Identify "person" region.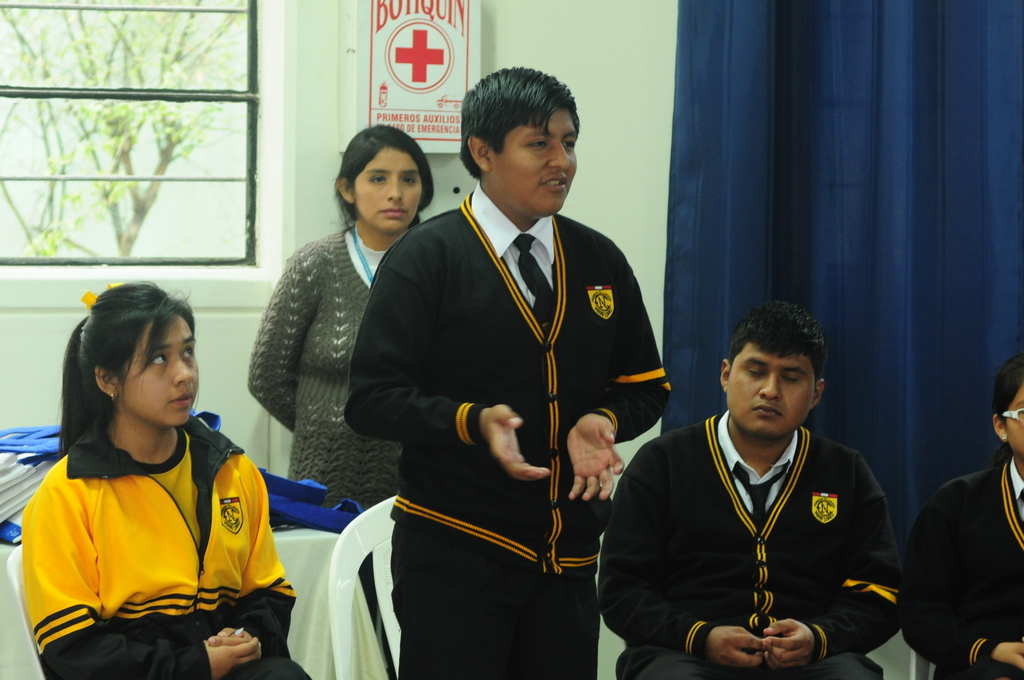
Region: box=[621, 289, 909, 679].
